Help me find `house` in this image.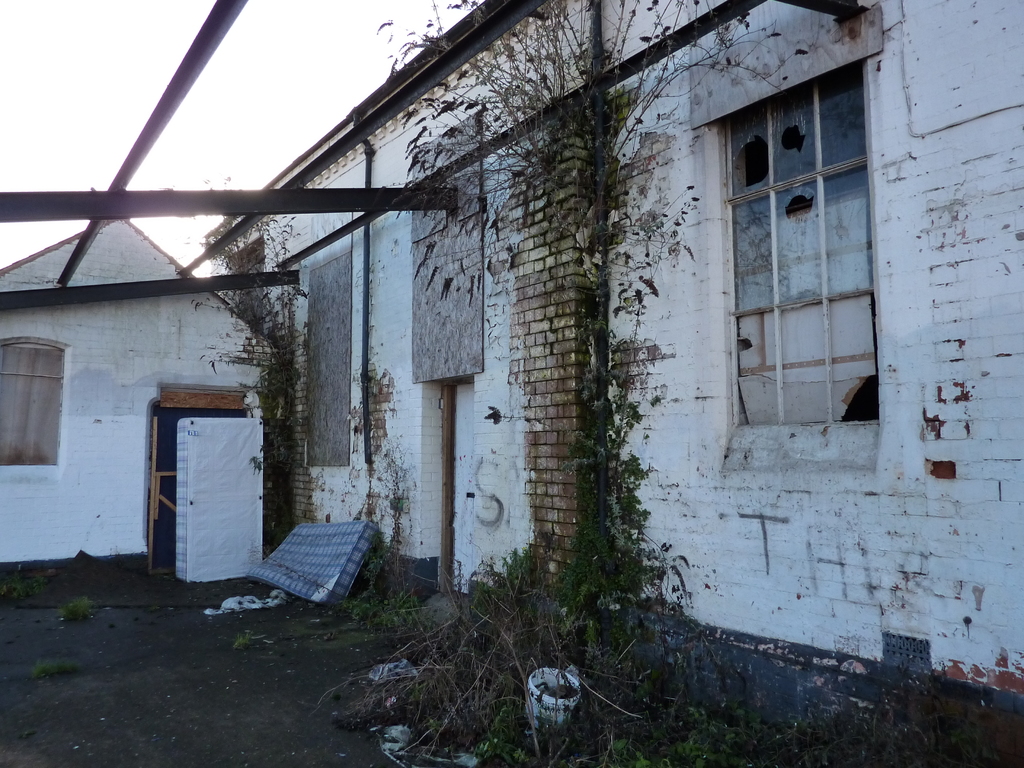
Found it: 0, 0, 1023, 767.
